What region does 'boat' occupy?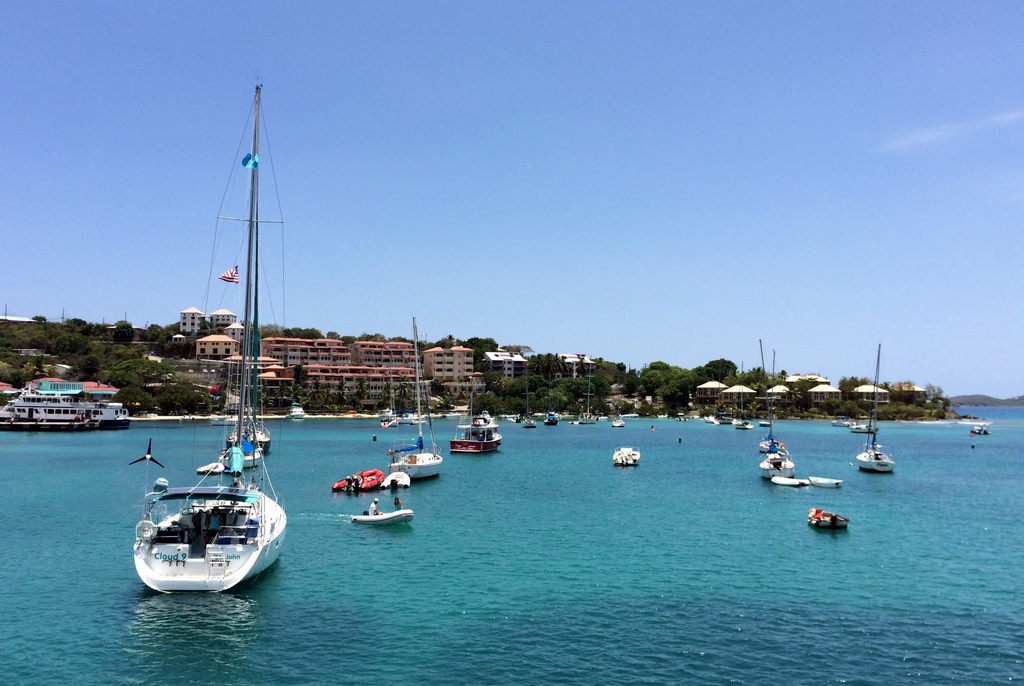
713,411,732,427.
